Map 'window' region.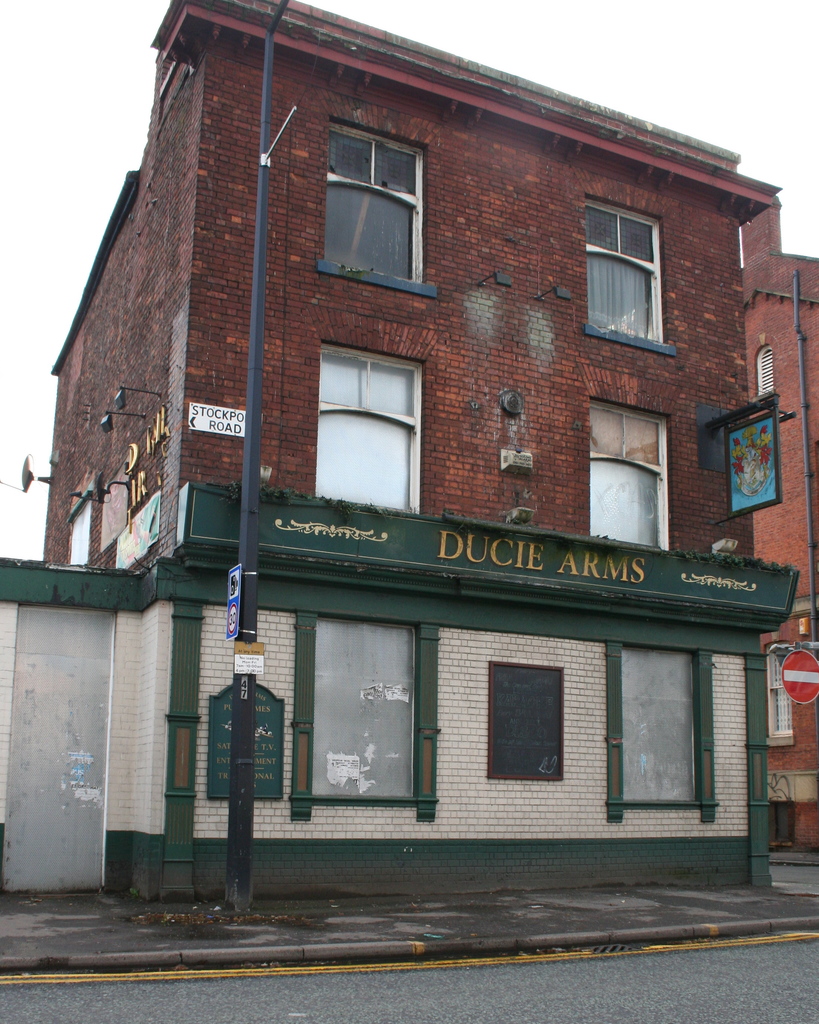
Mapped to bbox(587, 392, 669, 554).
